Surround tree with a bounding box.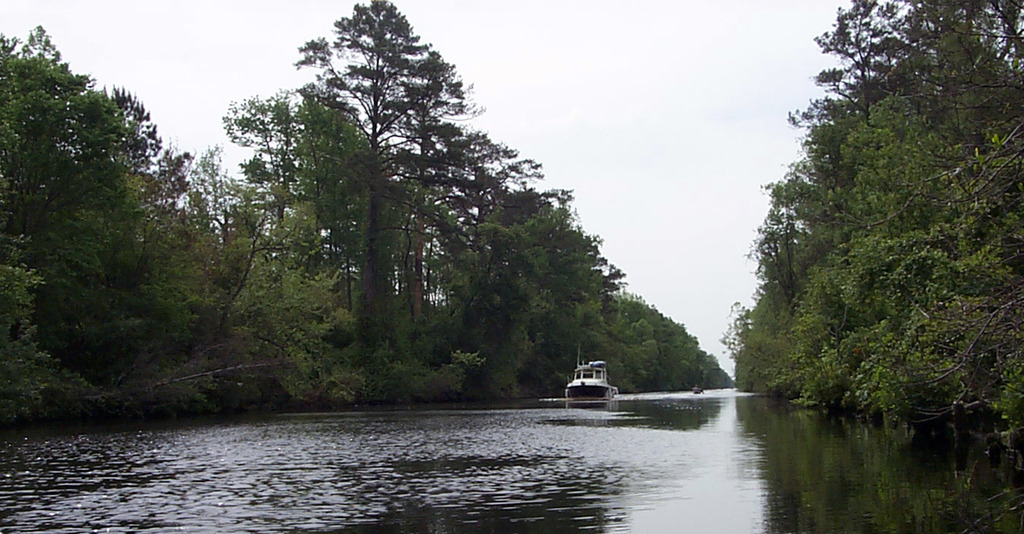
[x1=432, y1=248, x2=538, y2=383].
